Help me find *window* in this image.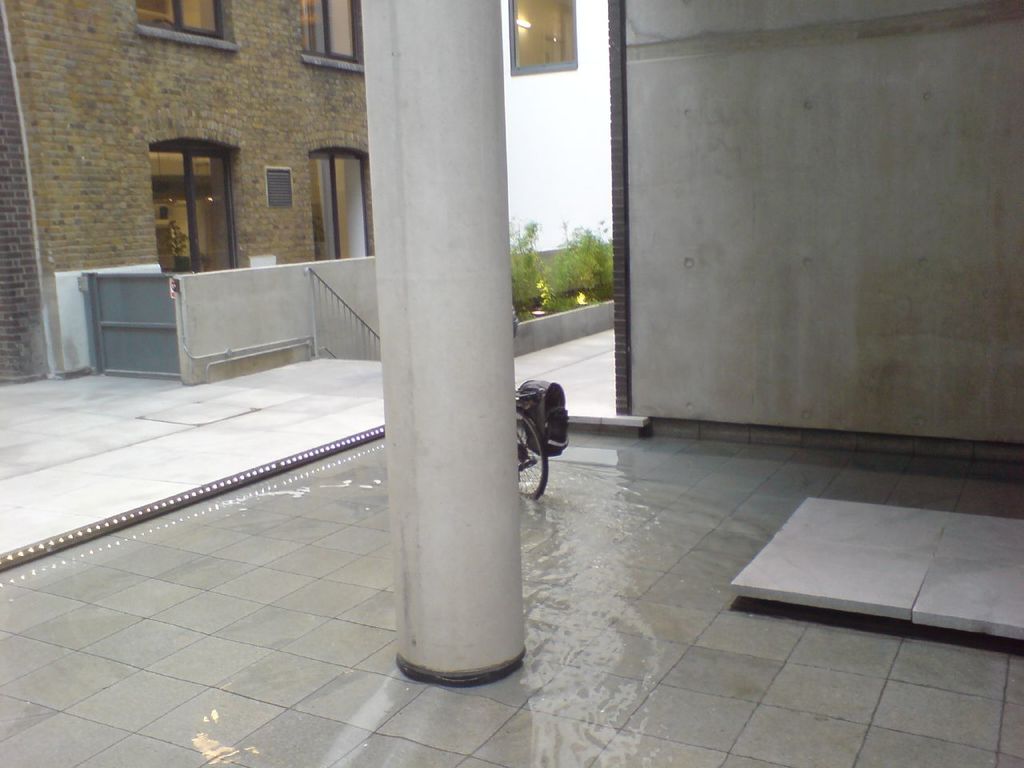
Found it: rect(149, 134, 246, 271).
